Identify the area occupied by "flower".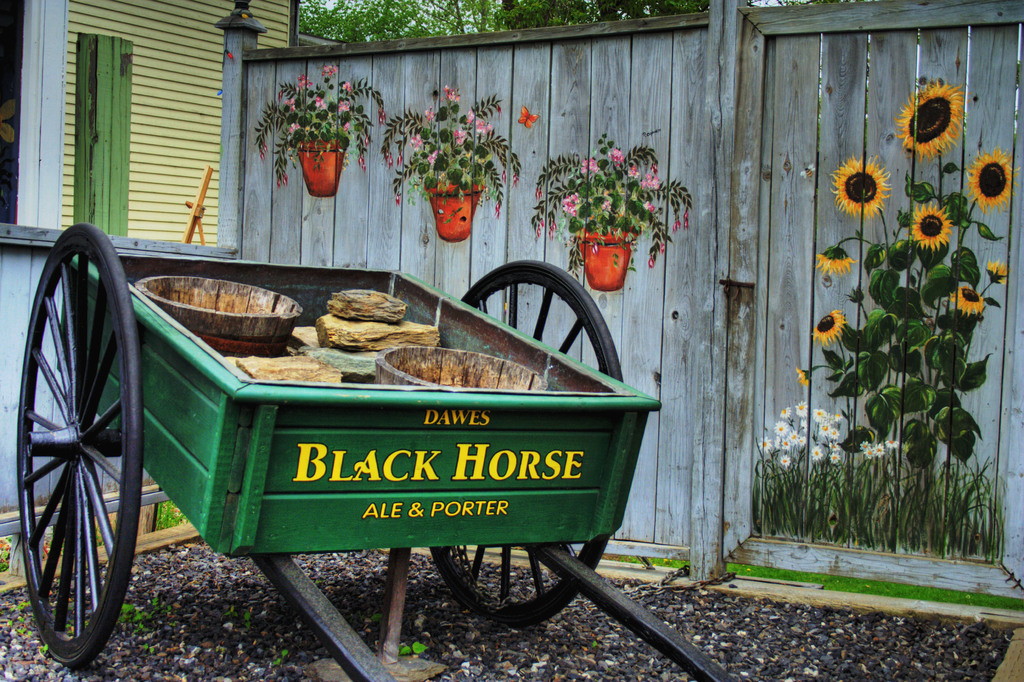
Area: {"x1": 294, "y1": 79, "x2": 317, "y2": 93}.
